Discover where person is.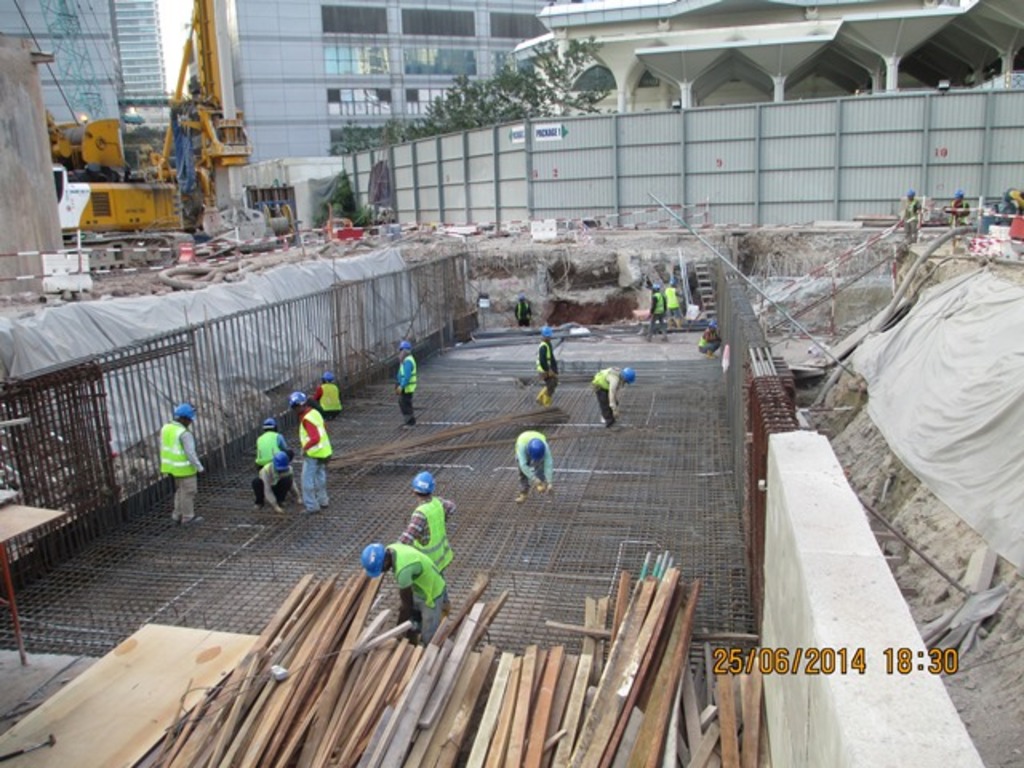
Discovered at region(395, 469, 459, 573).
